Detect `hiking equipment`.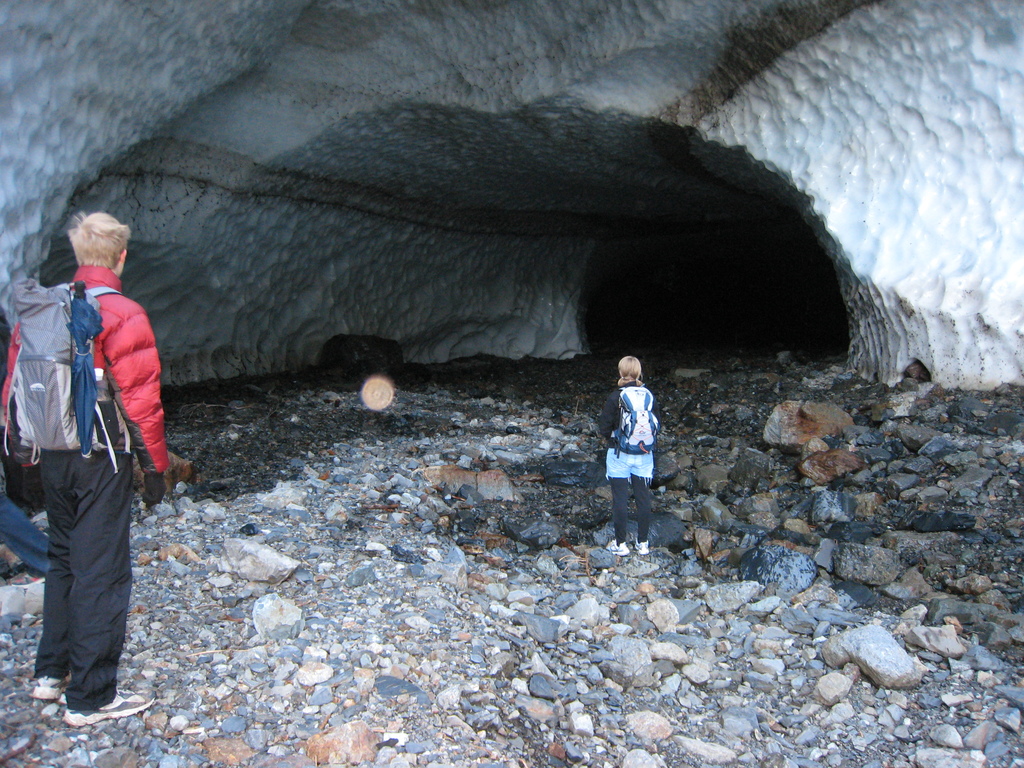
Detected at box=[0, 274, 131, 471].
